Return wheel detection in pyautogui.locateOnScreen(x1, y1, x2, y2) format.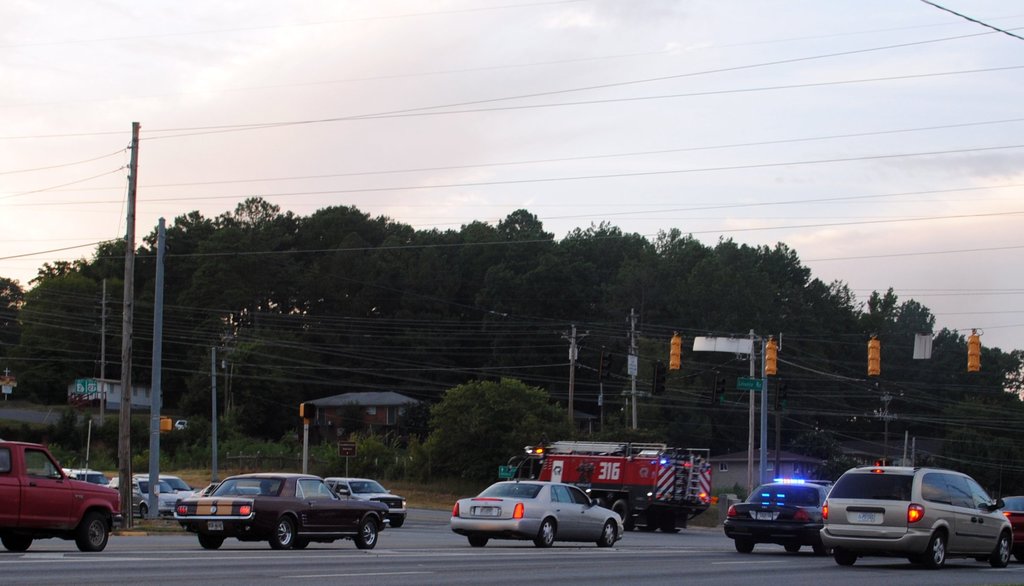
pyautogui.locateOnScreen(0, 535, 33, 553).
